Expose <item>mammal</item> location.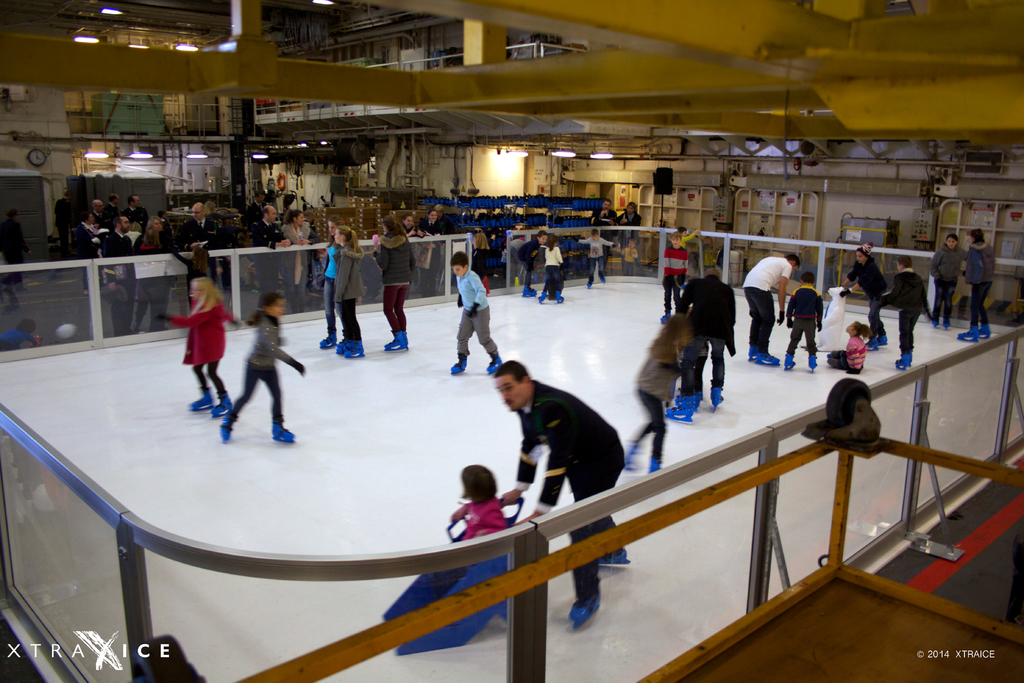
Exposed at select_region(451, 465, 511, 555).
